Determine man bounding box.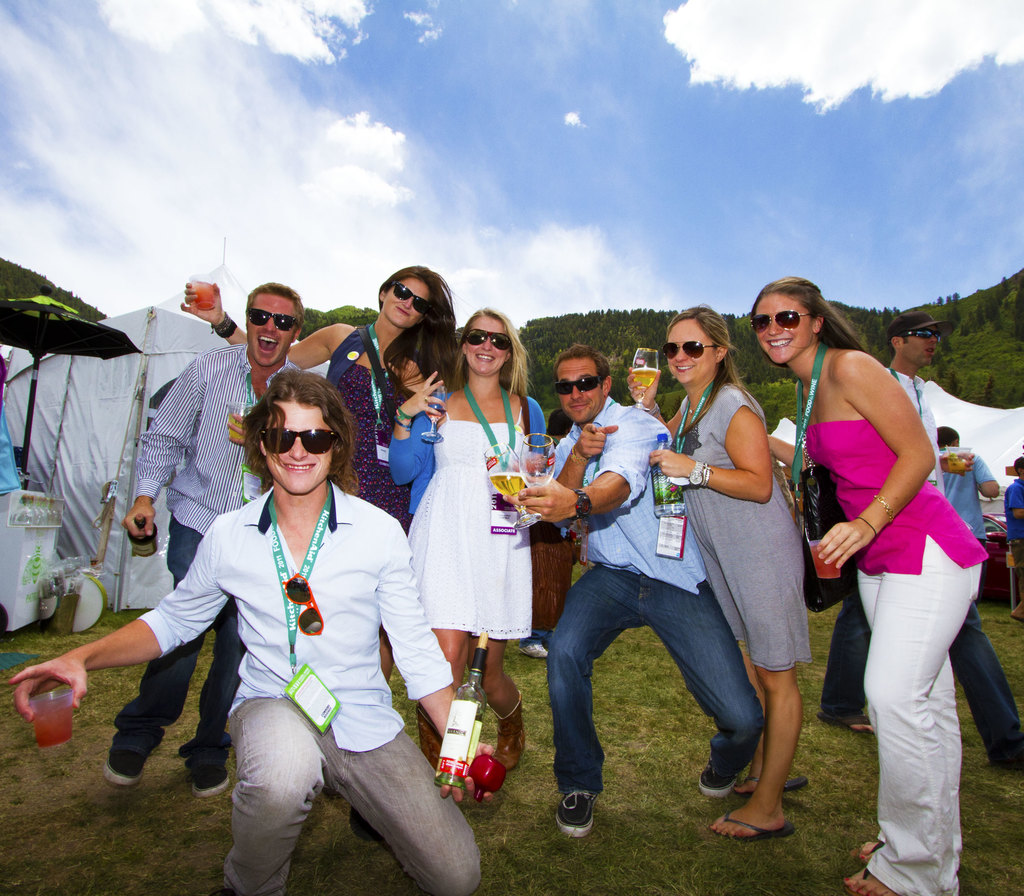
Determined: box=[99, 280, 313, 798].
